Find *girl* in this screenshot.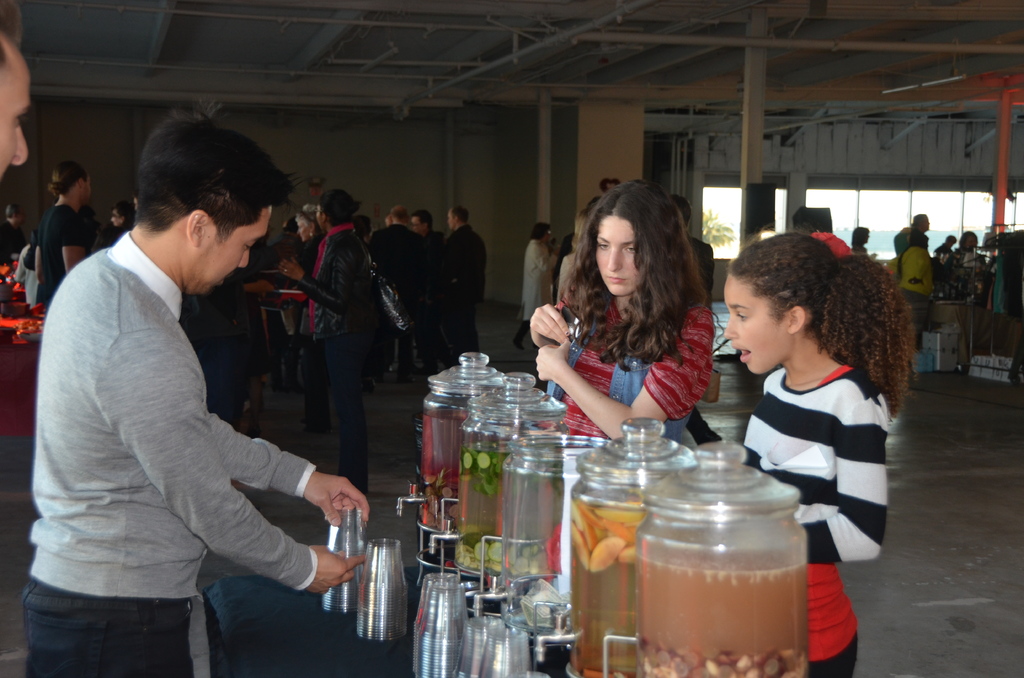
The bounding box for *girl* is crop(522, 178, 705, 440).
